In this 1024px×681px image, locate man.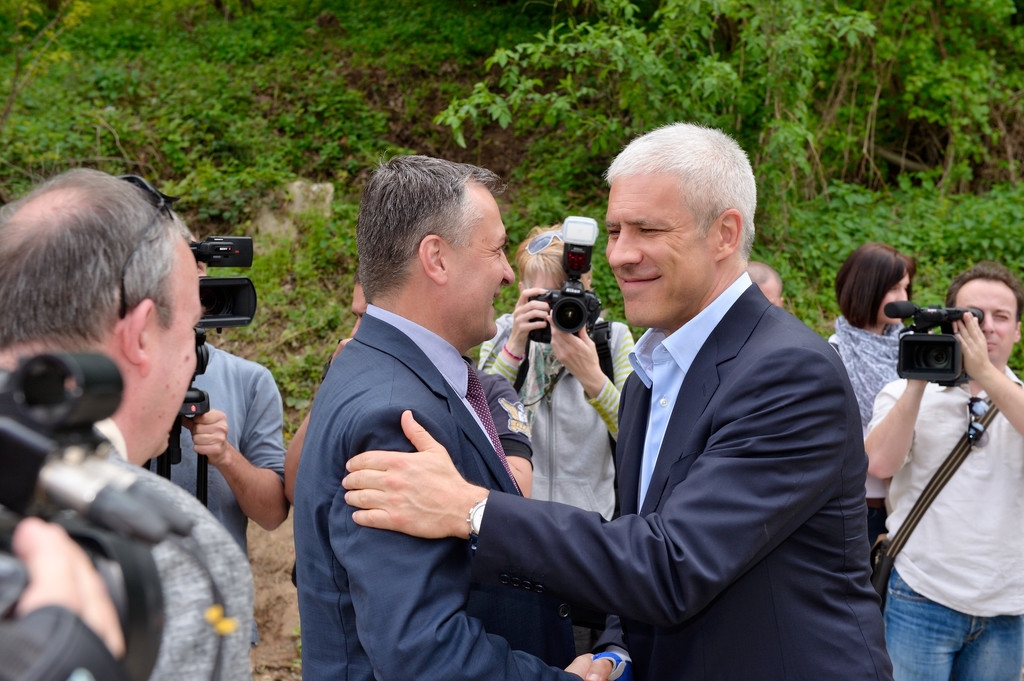
Bounding box: bbox=(438, 131, 882, 667).
